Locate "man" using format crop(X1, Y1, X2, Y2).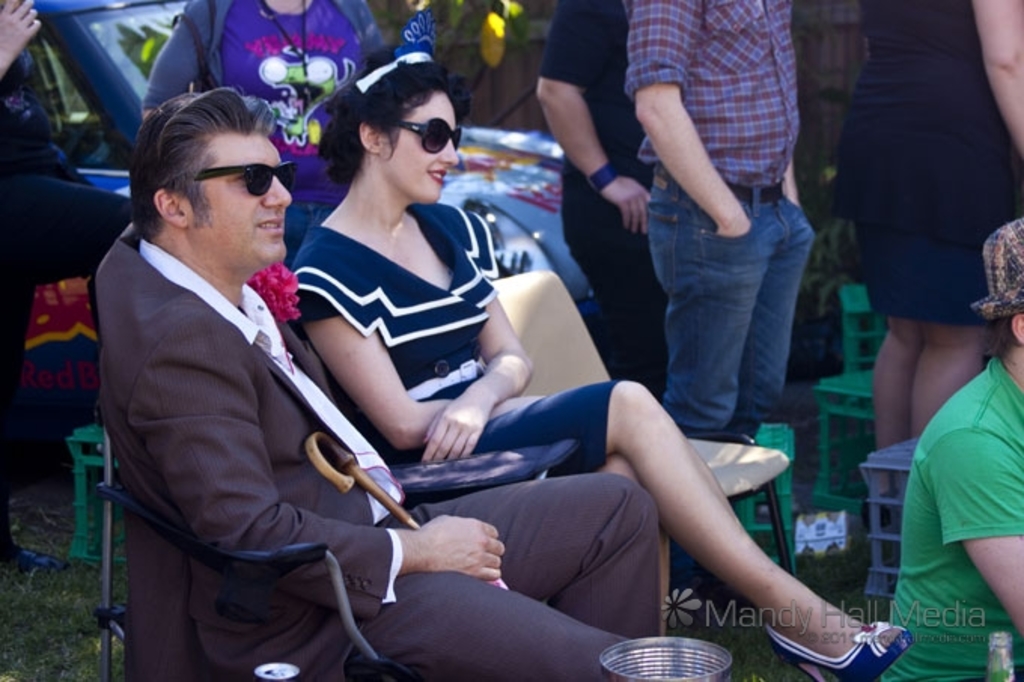
crop(622, 0, 810, 577).
